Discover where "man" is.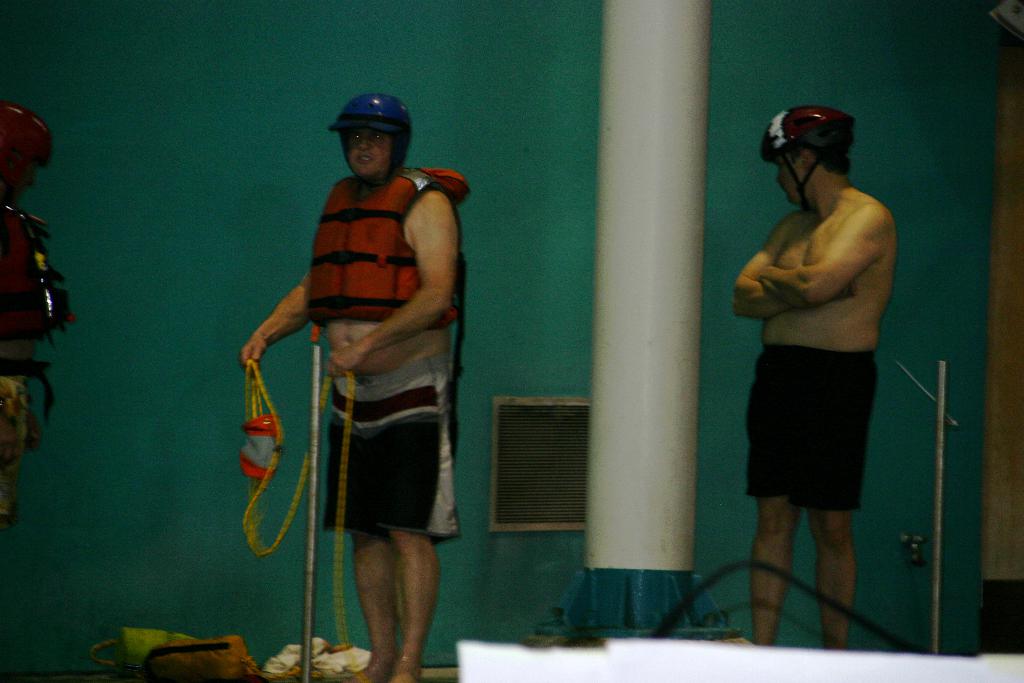
Discovered at x1=723 y1=94 x2=913 y2=620.
